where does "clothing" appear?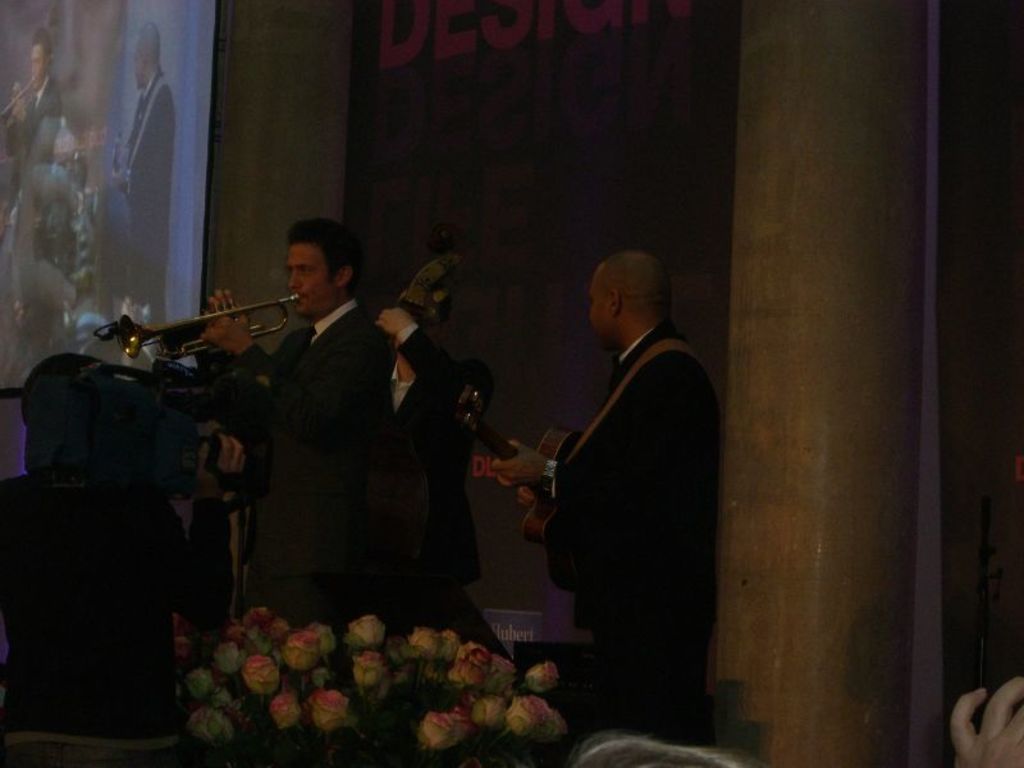
Appears at 541:328:723:717.
